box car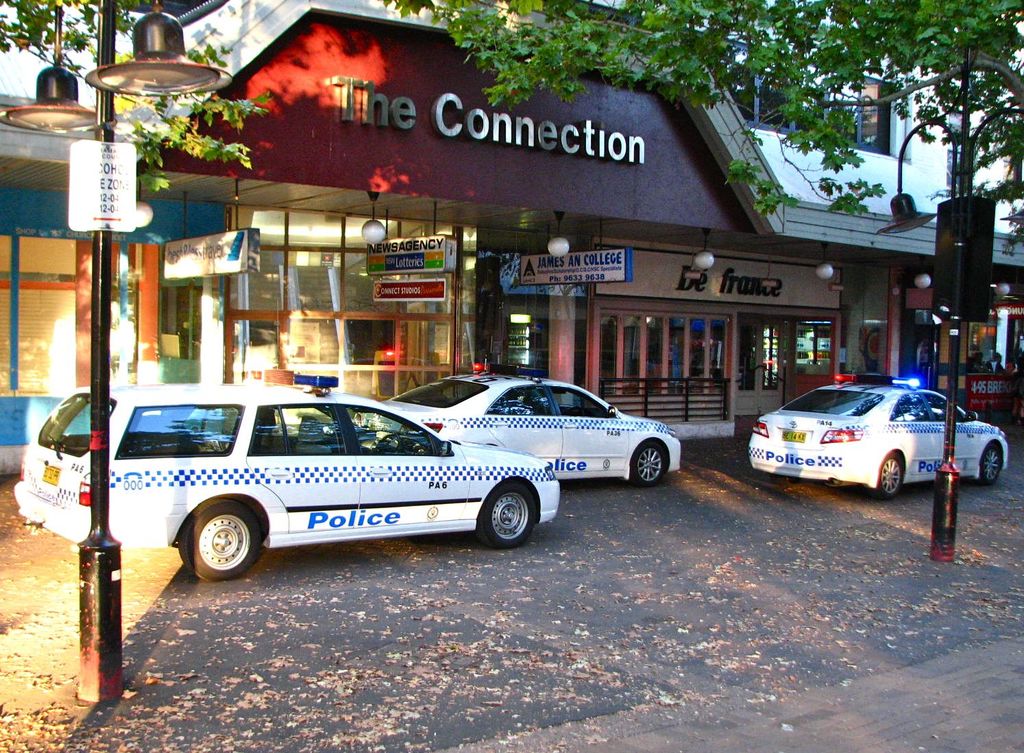
Rect(72, 376, 578, 588)
